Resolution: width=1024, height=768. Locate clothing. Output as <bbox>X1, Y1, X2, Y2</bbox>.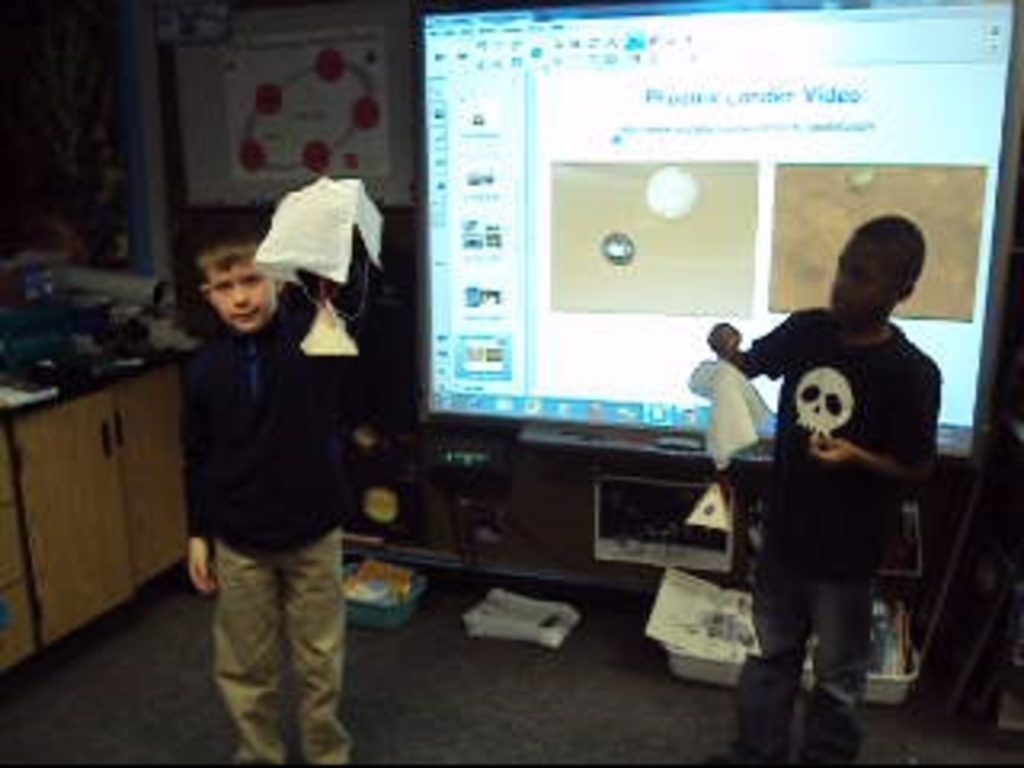
<bbox>179, 301, 358, 765</bbox>.
